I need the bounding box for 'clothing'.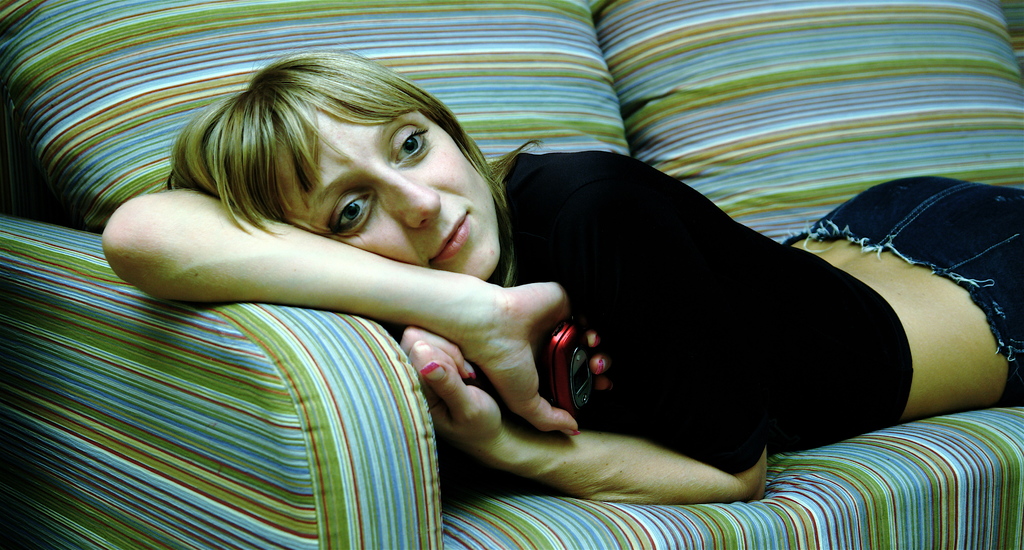
Here it is: 784:174:1023:410.
